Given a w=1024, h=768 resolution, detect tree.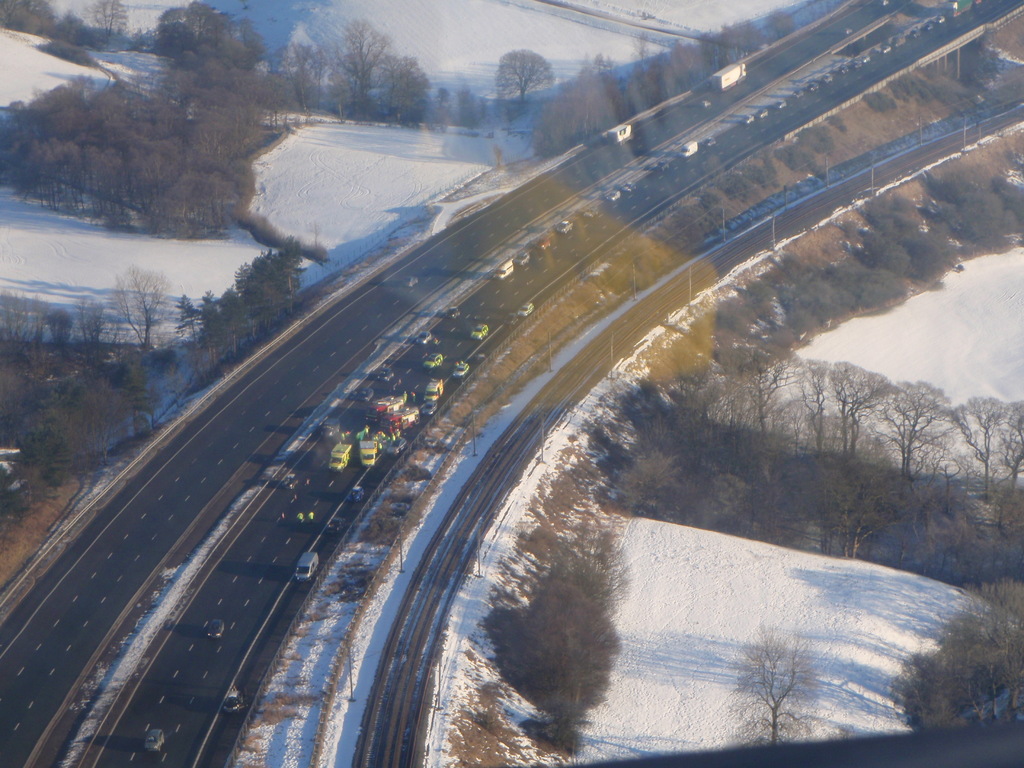
[x1=2, y1=289, x2=124, y2=344].
